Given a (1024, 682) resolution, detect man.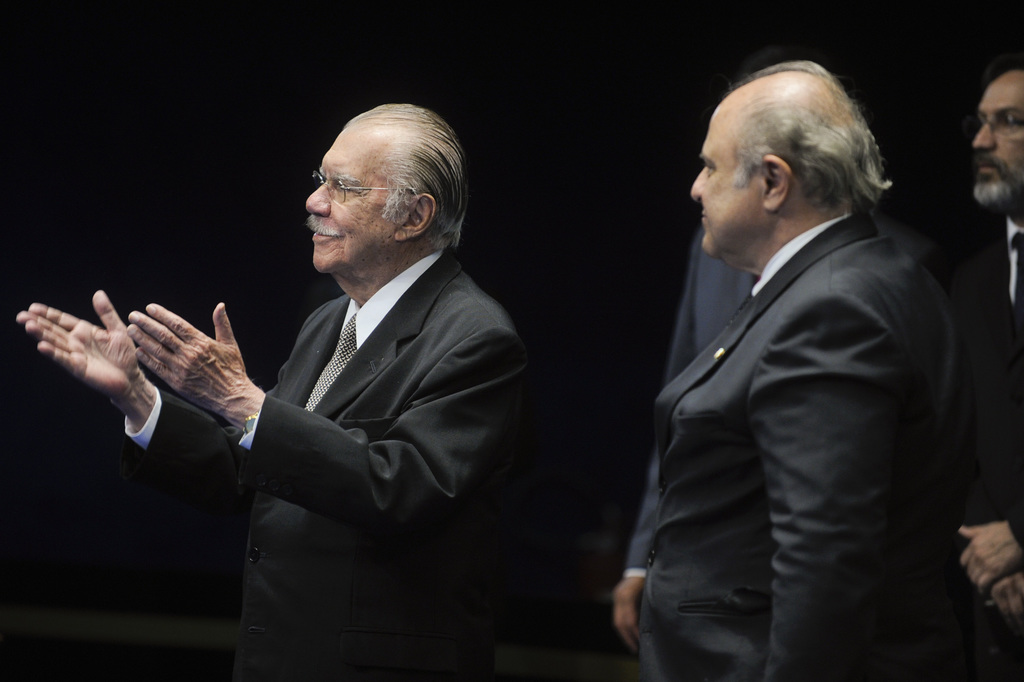
16, 102, 530, 681.
